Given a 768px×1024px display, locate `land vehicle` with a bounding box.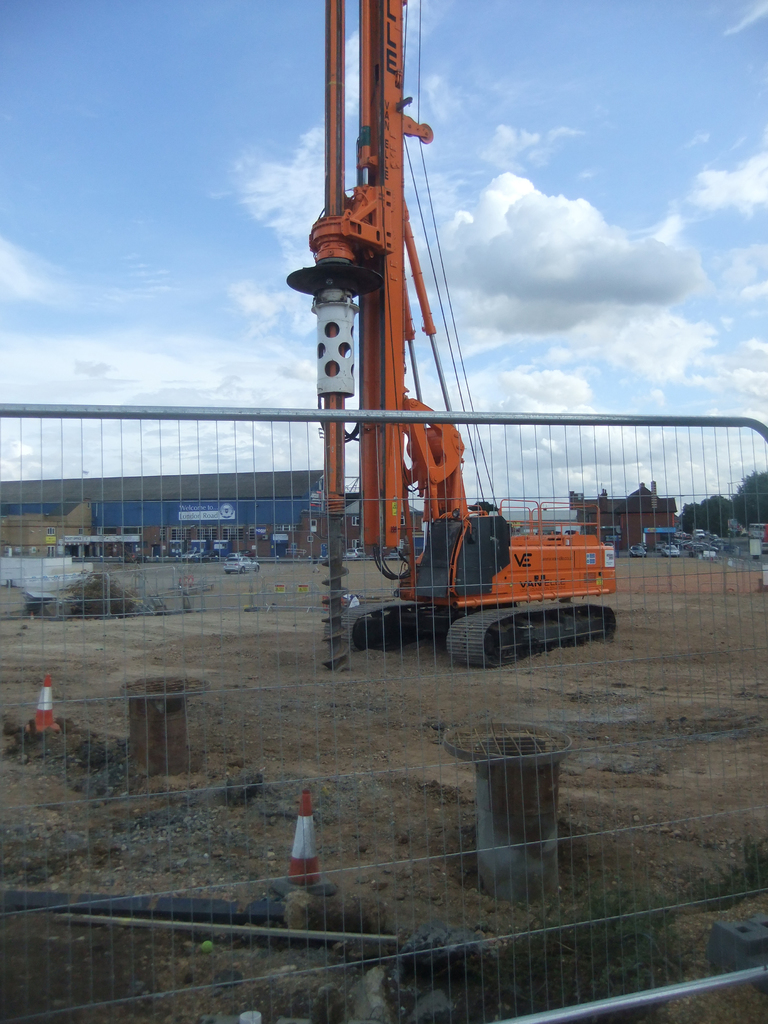
Located: left=667, top=546, right=681, bottom=552.
